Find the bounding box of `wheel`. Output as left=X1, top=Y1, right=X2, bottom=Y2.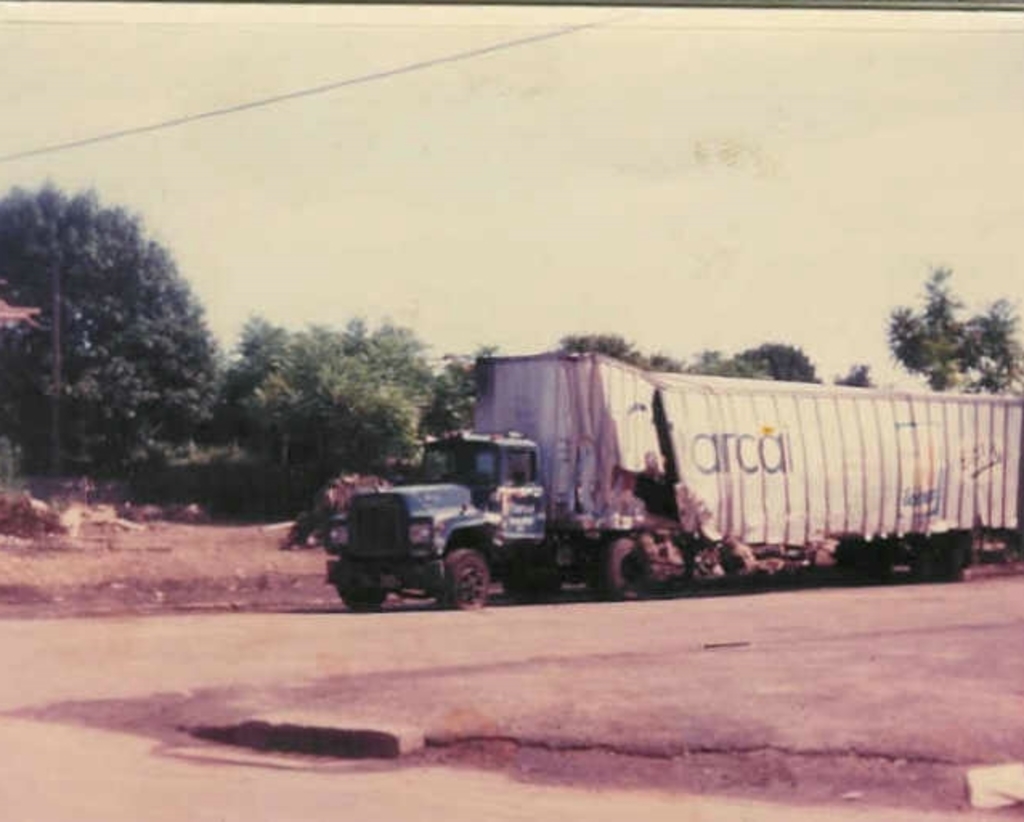
left=597, top=535, right=648, bottom=597.
